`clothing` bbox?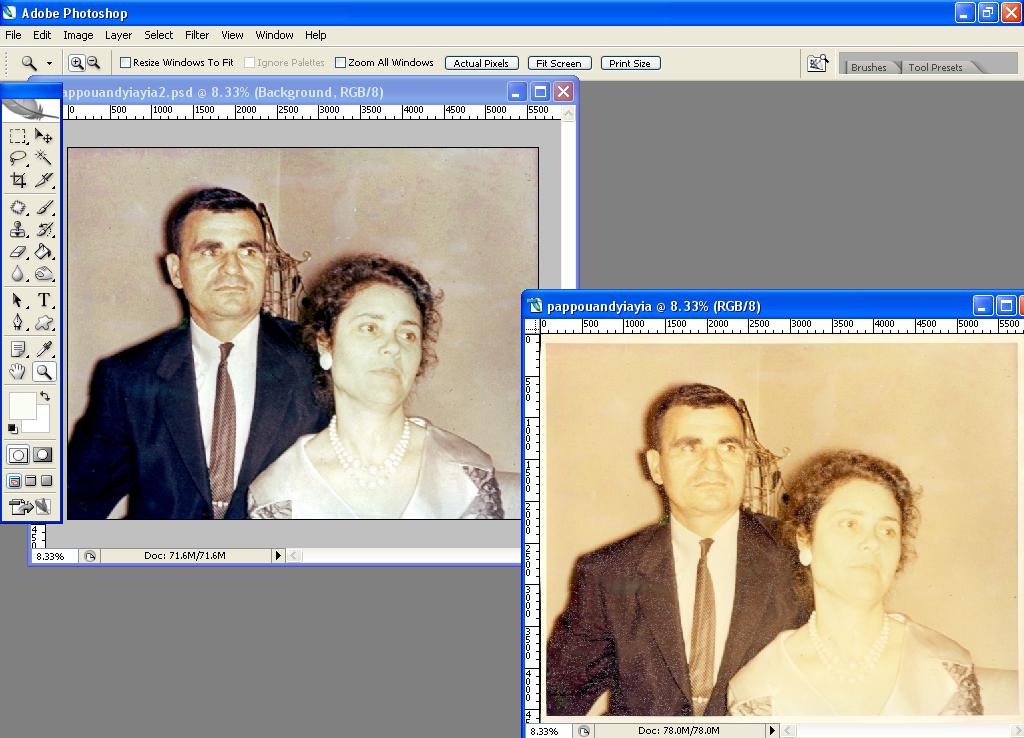
select_region(65, 310, 329, 518)
